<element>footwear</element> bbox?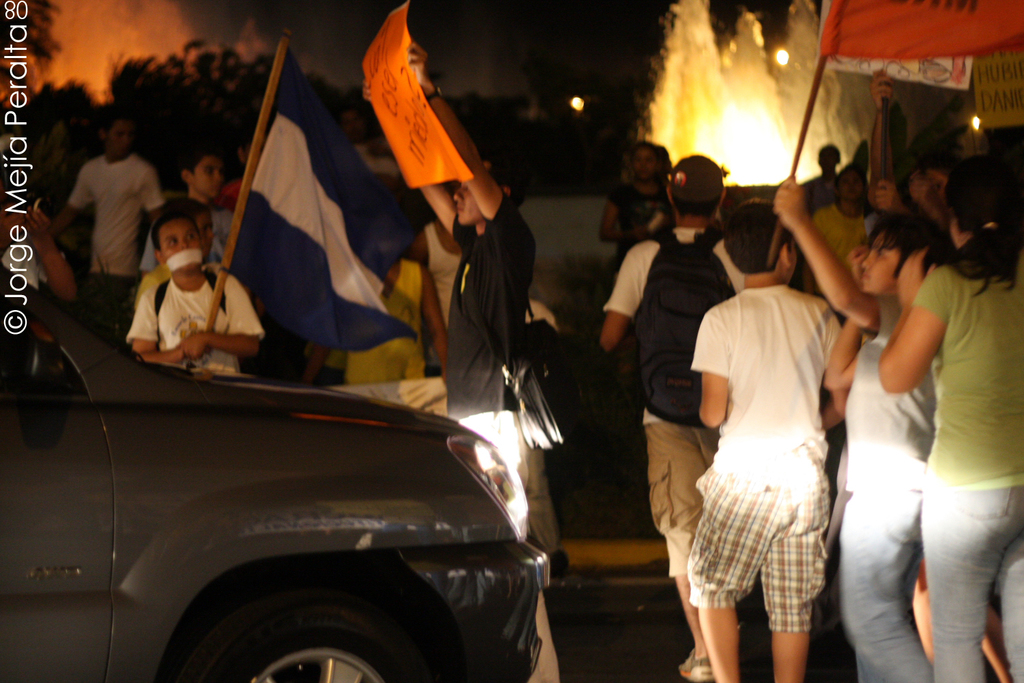
Rect(681, 648, 711, 678)
